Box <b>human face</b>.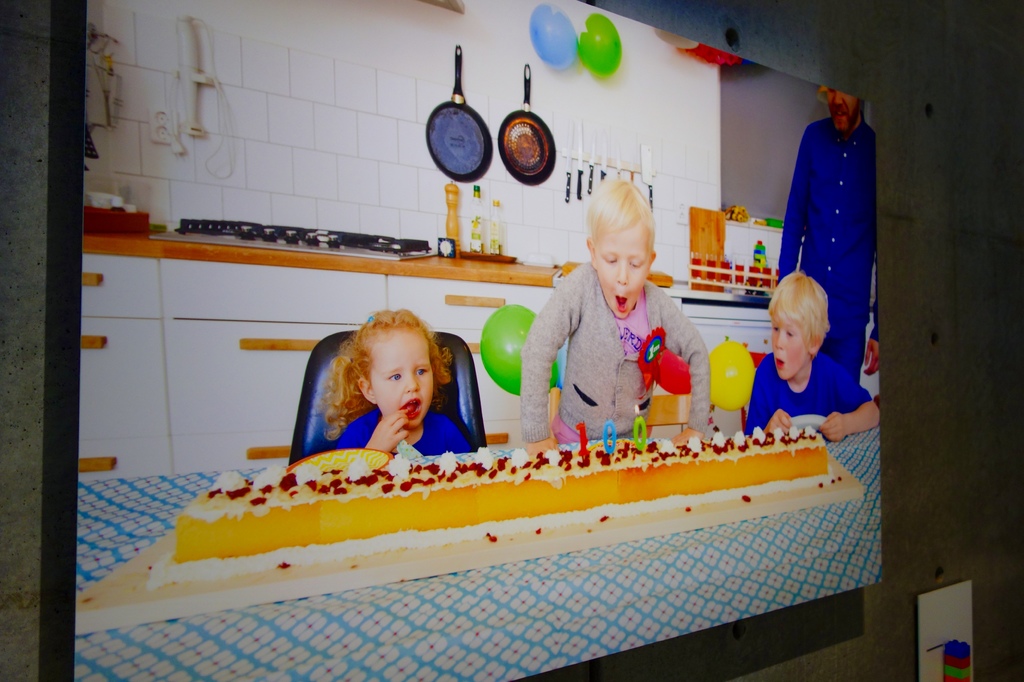
<bbox>591, 224, 647, 317</bbox>.
